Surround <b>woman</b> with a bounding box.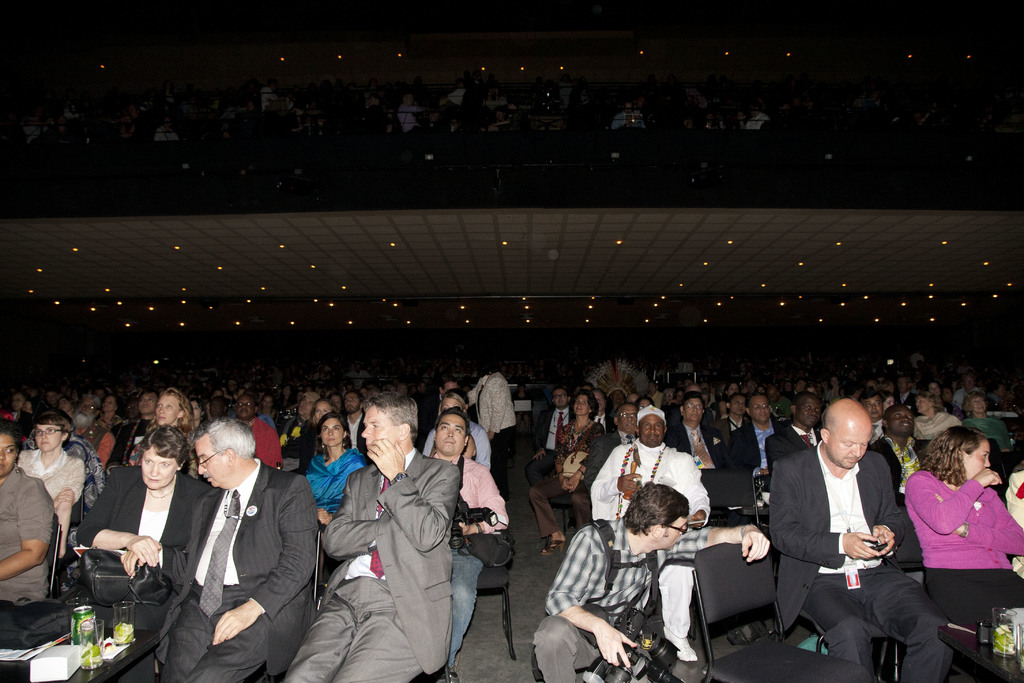
<bbox>530, 388, 607, 555</bbox>.
